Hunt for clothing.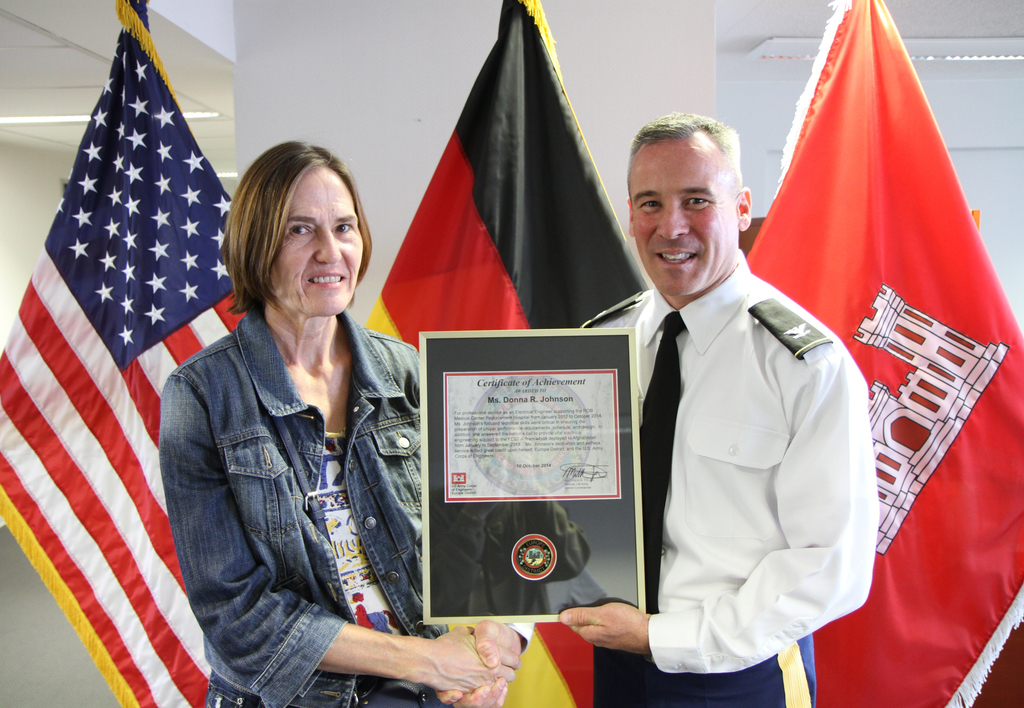
Hunted down at <bbox>158, 309, 542, 707</bbox>.
